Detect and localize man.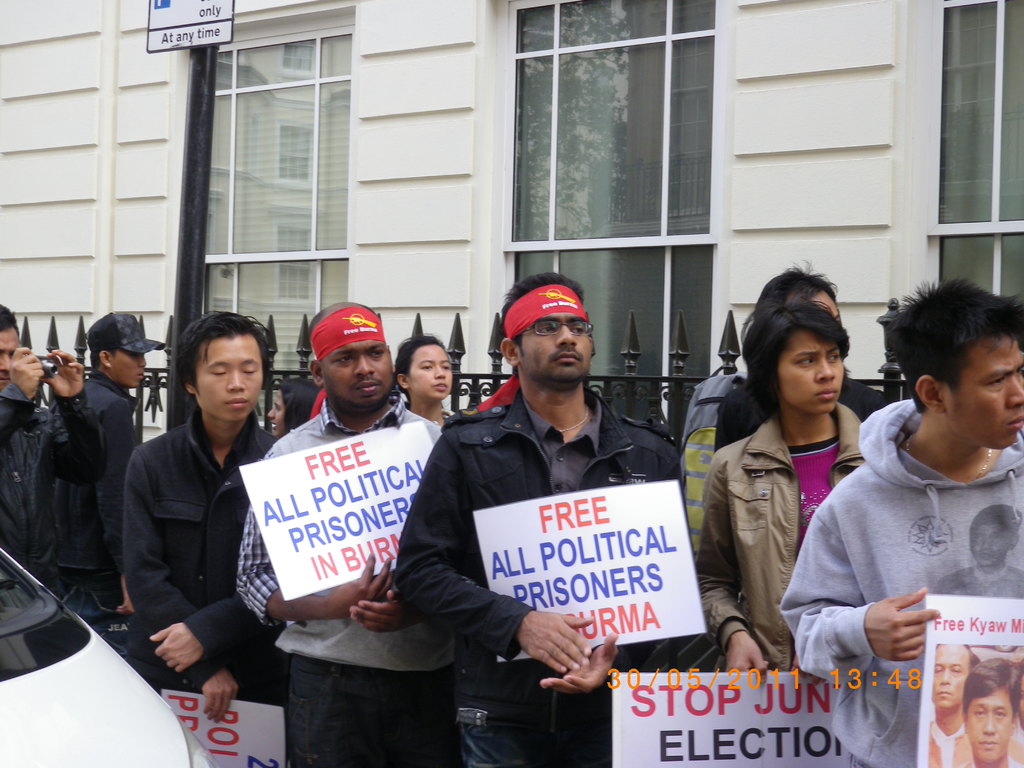
Localized at 234:295:471:767.
